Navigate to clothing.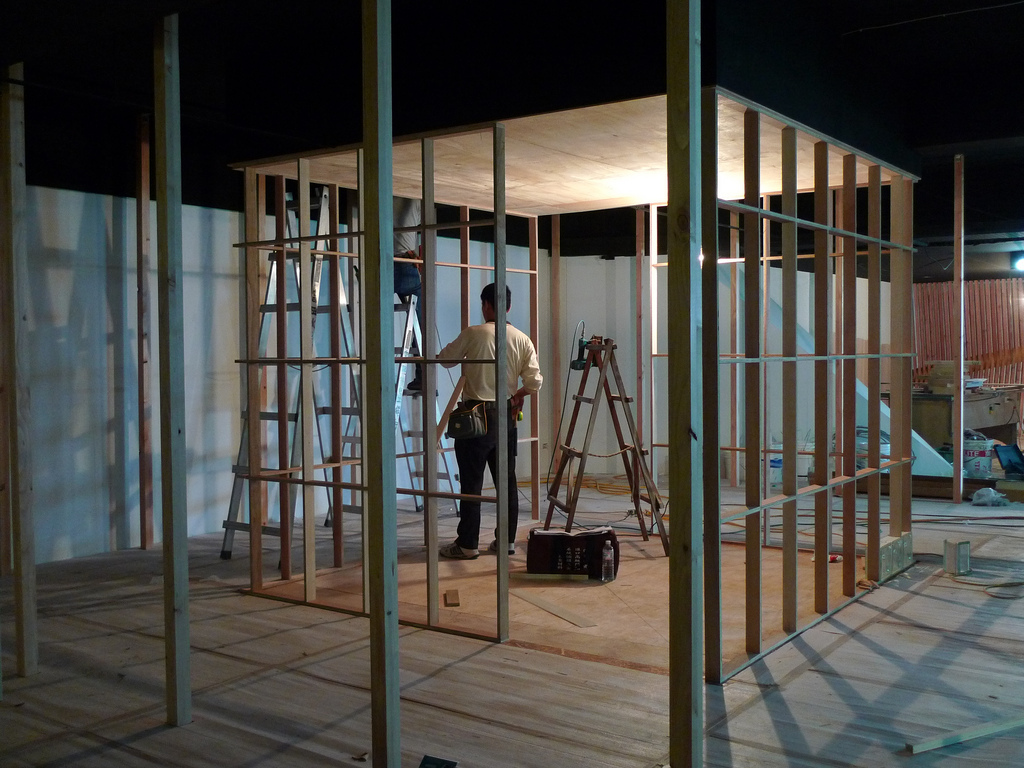
Navigation target: bbox=[435, 286, 542, 573].
